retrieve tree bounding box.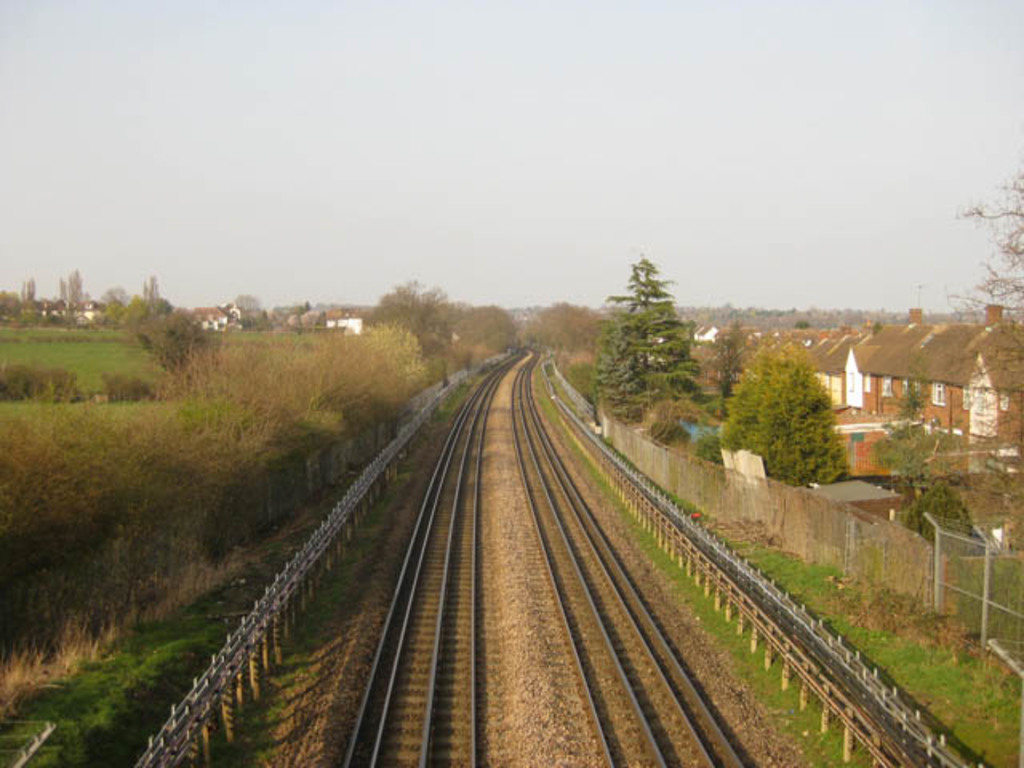
Bounding box: [870,373,949,498].
